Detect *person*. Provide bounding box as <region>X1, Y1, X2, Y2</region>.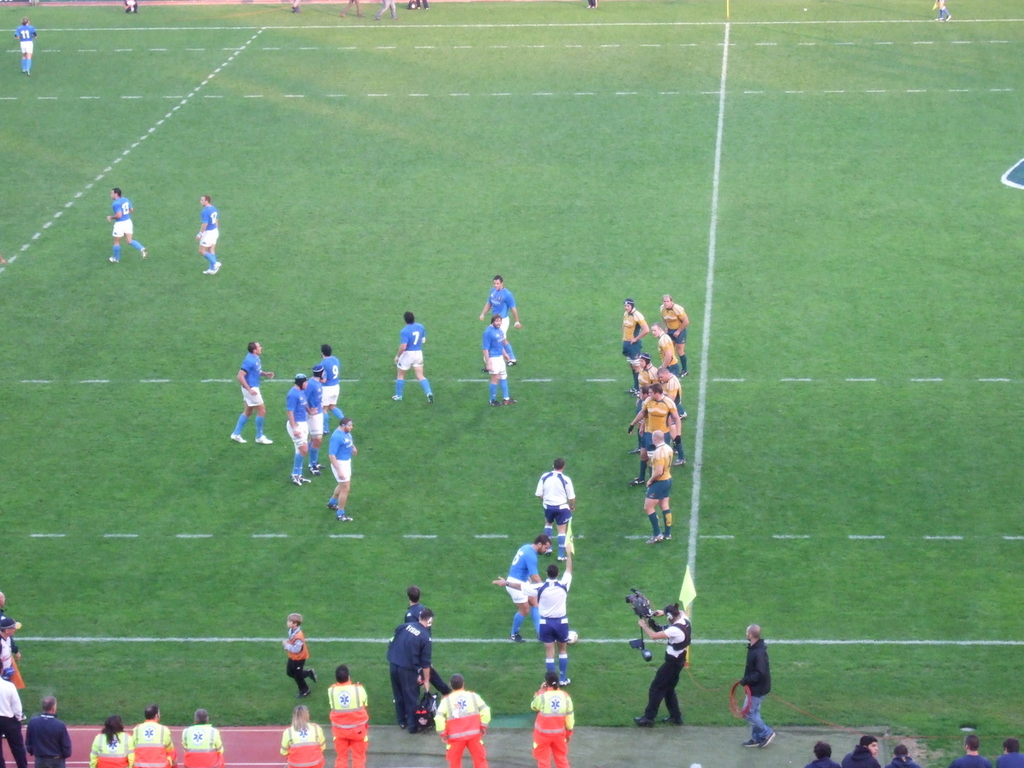
<region>22, 14, 37, 73</region>.
